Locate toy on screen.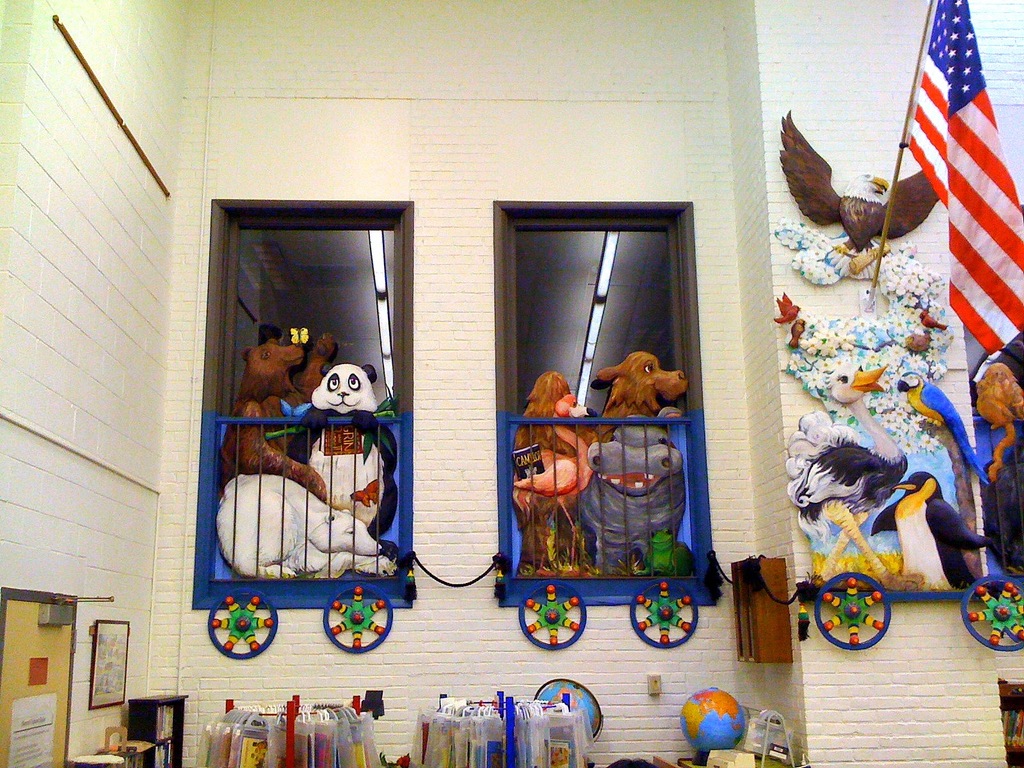
On screen at [570, 406, 704, 565].
